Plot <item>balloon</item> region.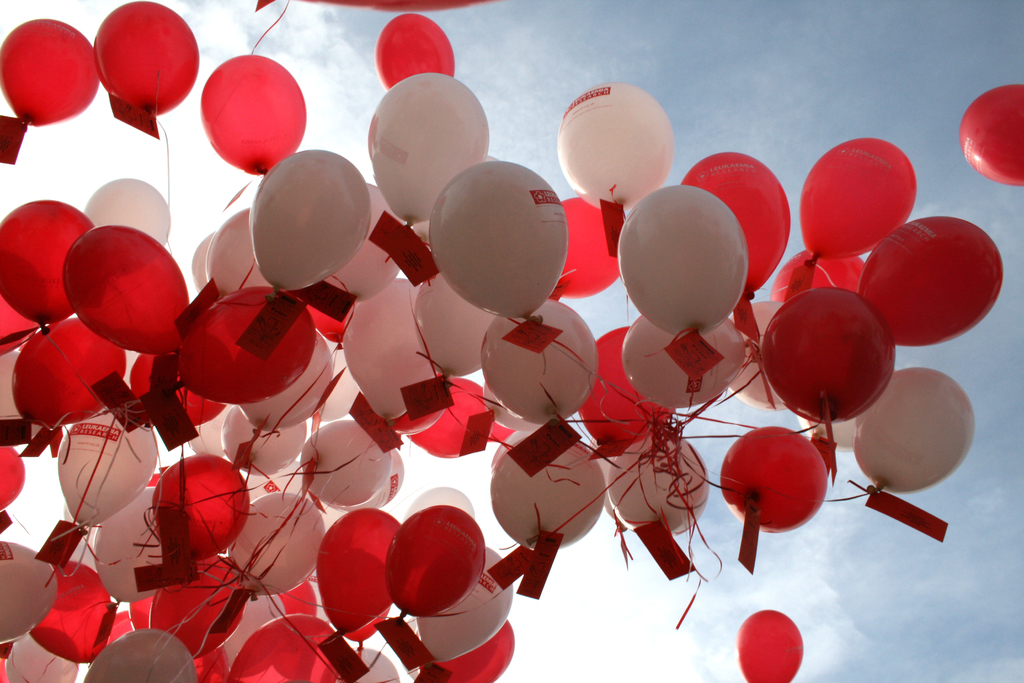
Plotted at <bbox>490, 429, 608, 550</bbox>.
